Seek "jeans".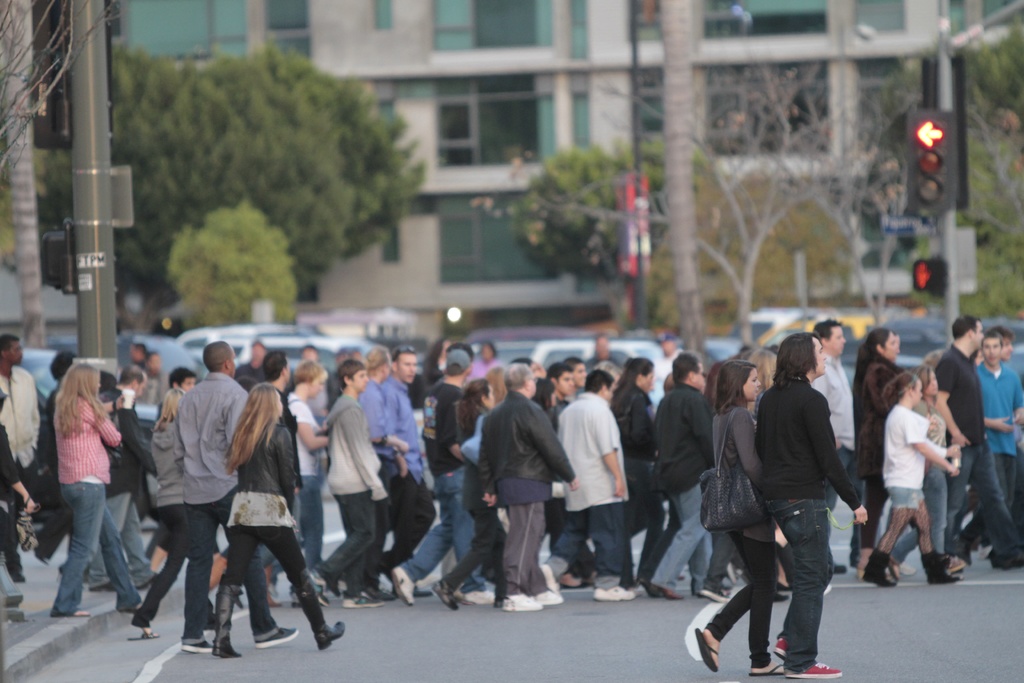
bbox(542, 507, 620, 593).
